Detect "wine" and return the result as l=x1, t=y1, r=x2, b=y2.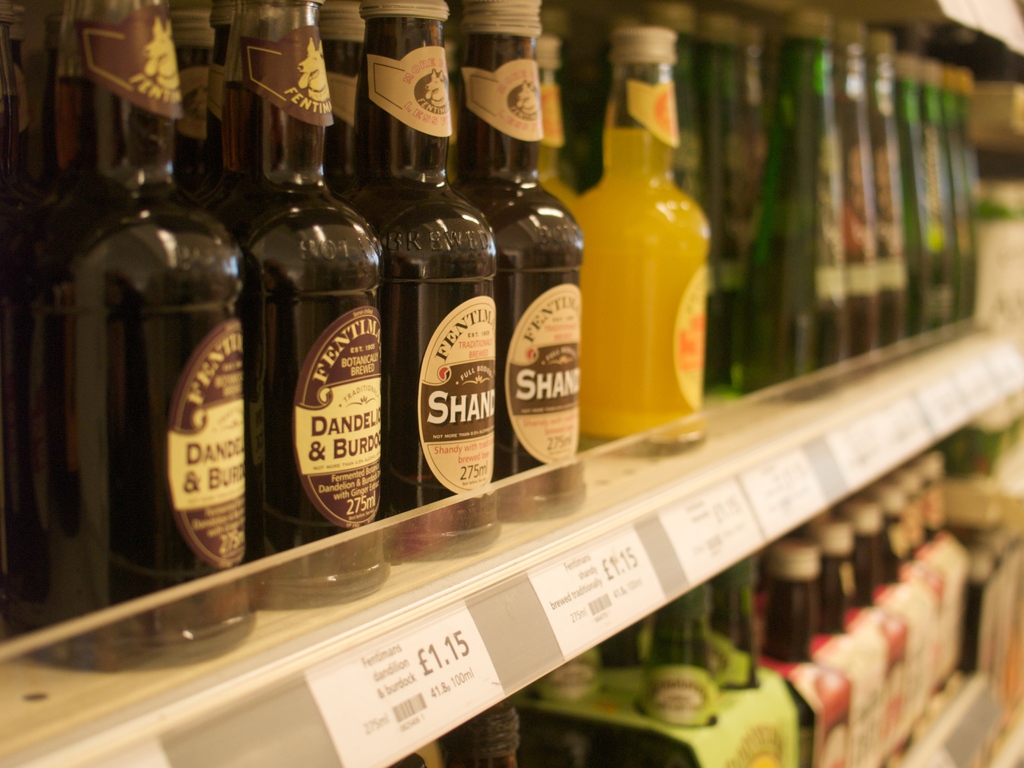
l=743, t=532, r=854, b=767.
